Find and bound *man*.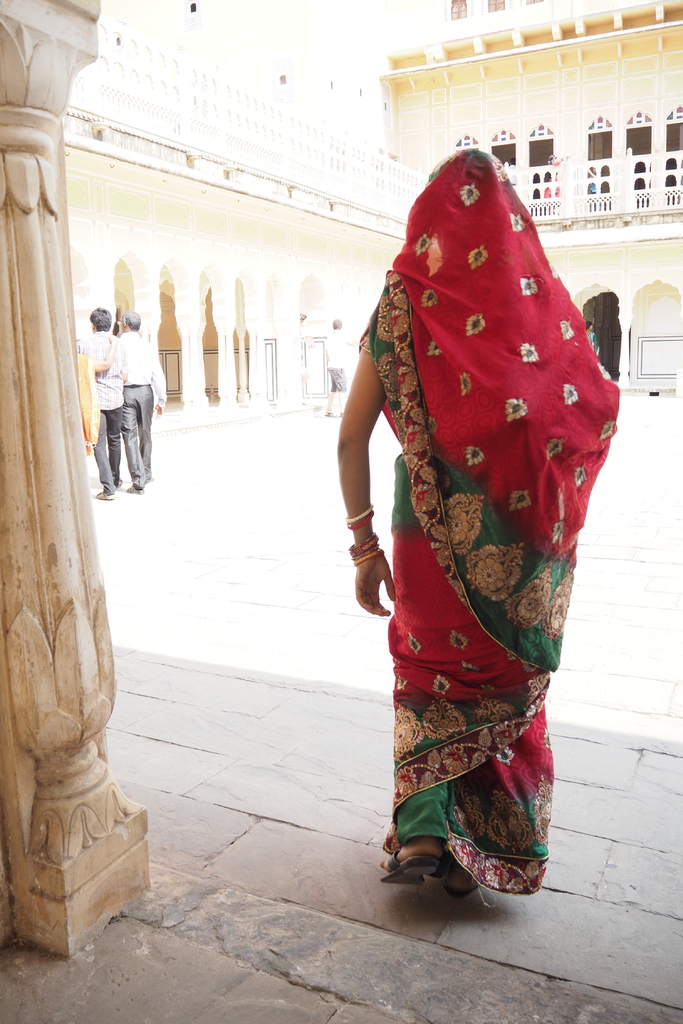
Bound: <bbox>79, 305, 122, 499</bbox>.
